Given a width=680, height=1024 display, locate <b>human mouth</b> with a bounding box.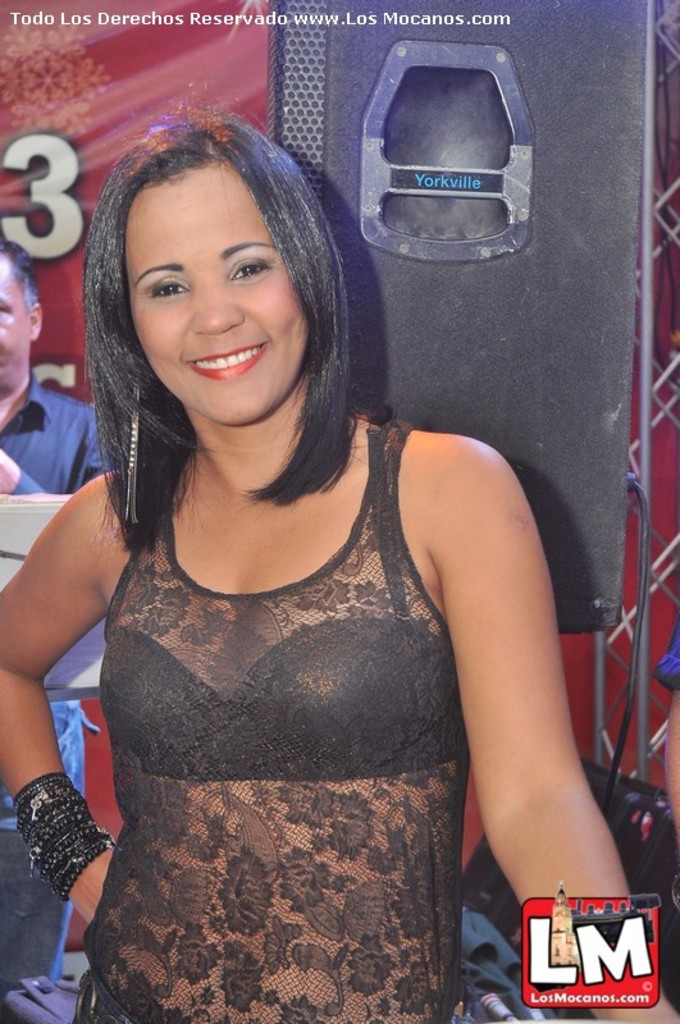
Located: x1=188 y1=339 x2=270 y2=380.
